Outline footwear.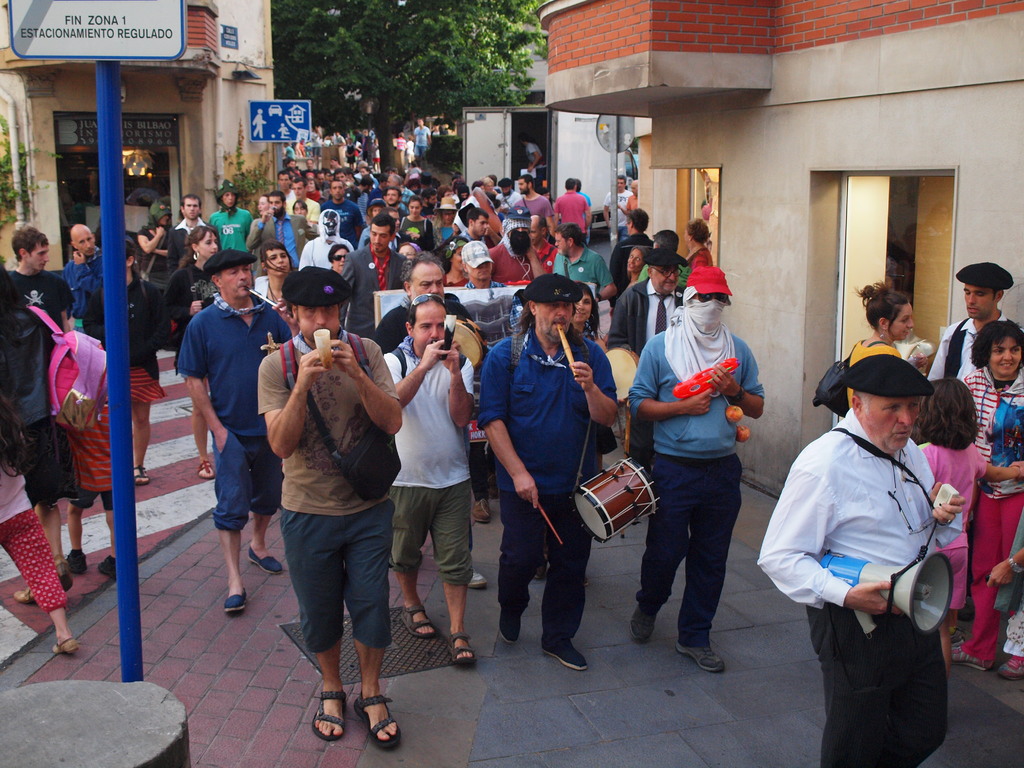
Outline: 51:637:81:656.
